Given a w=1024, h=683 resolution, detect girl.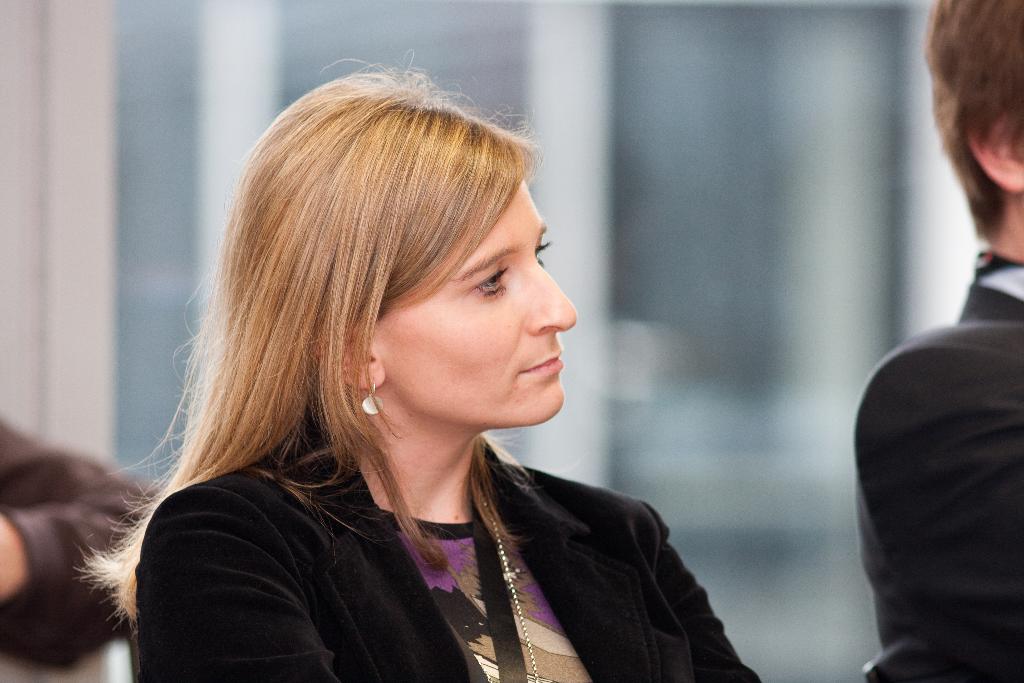
box(77, 54, 759, 682).
